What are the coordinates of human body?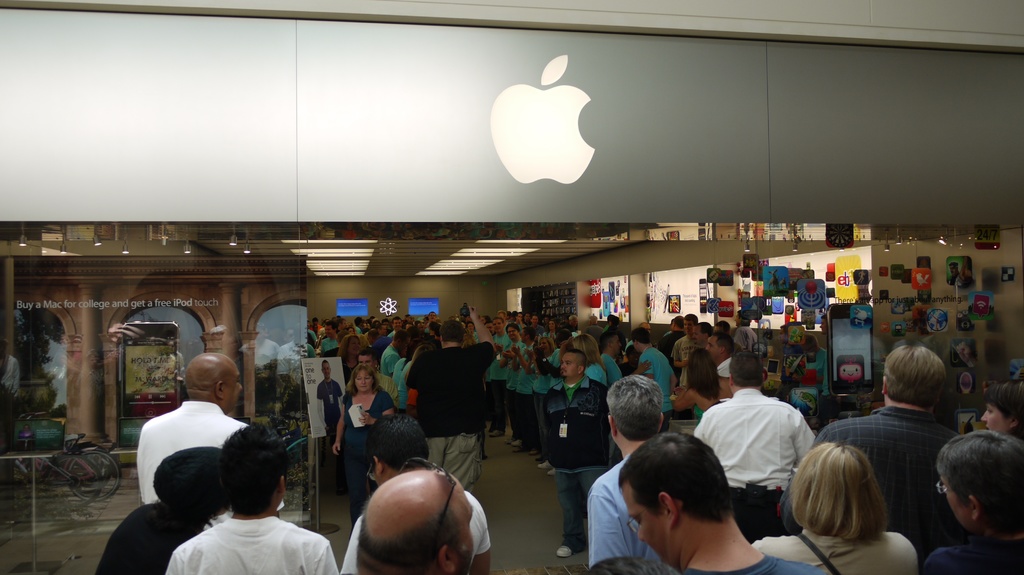
bbox=[379, 335, 397, 386].
